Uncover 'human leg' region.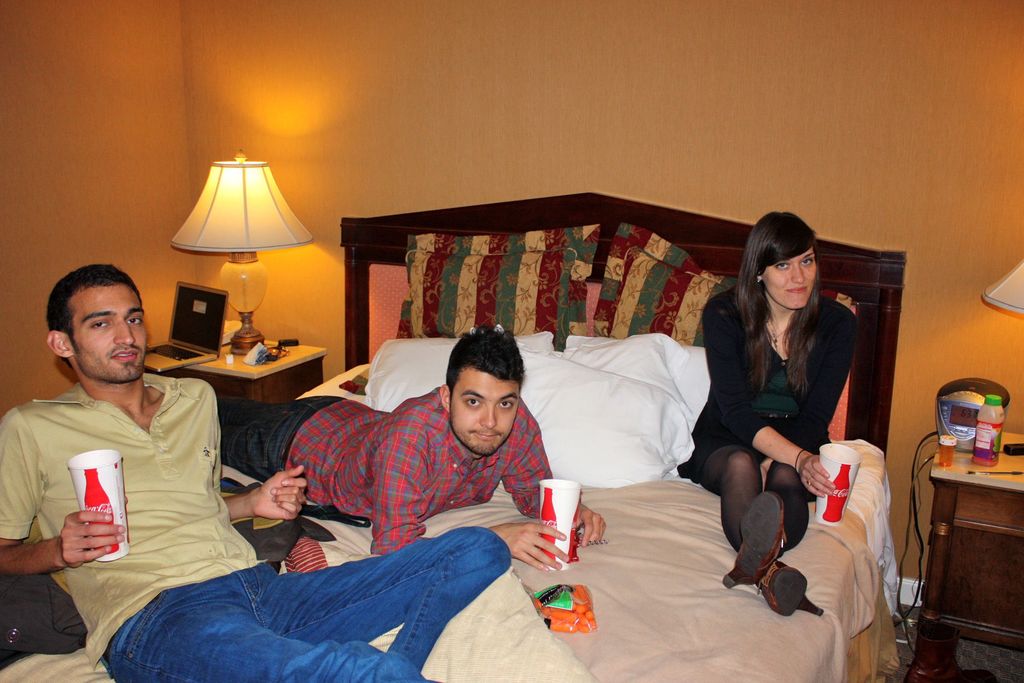
Uncovered: {"left": 271, "top": 524, "right": 515, "bottom": 628}.
